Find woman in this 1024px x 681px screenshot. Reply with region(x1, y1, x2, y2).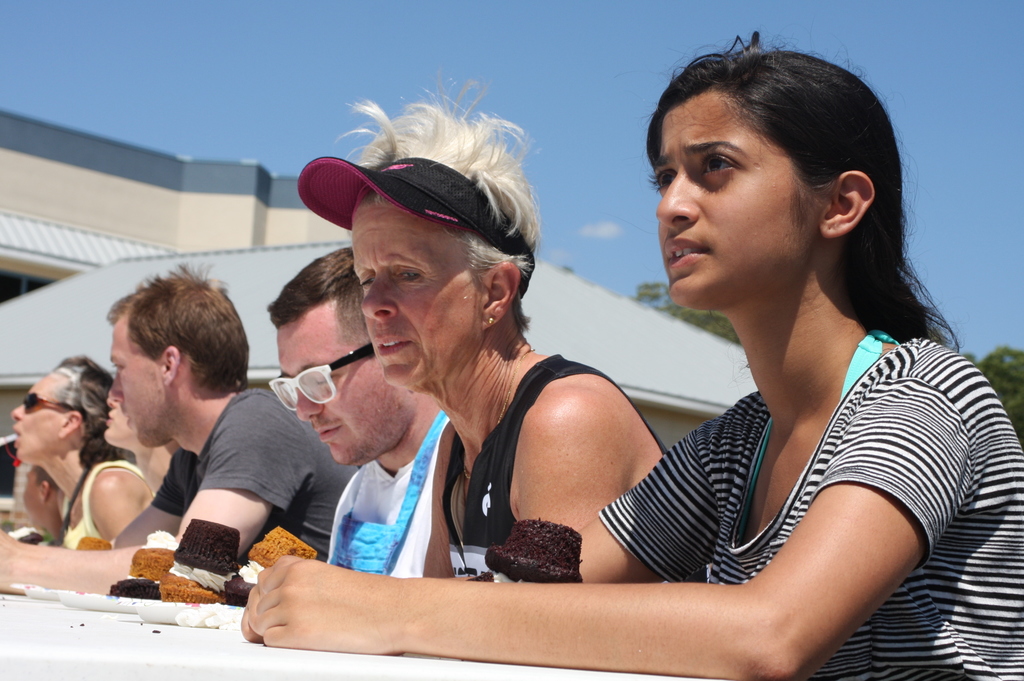
region(99, 383, 178, 495).
